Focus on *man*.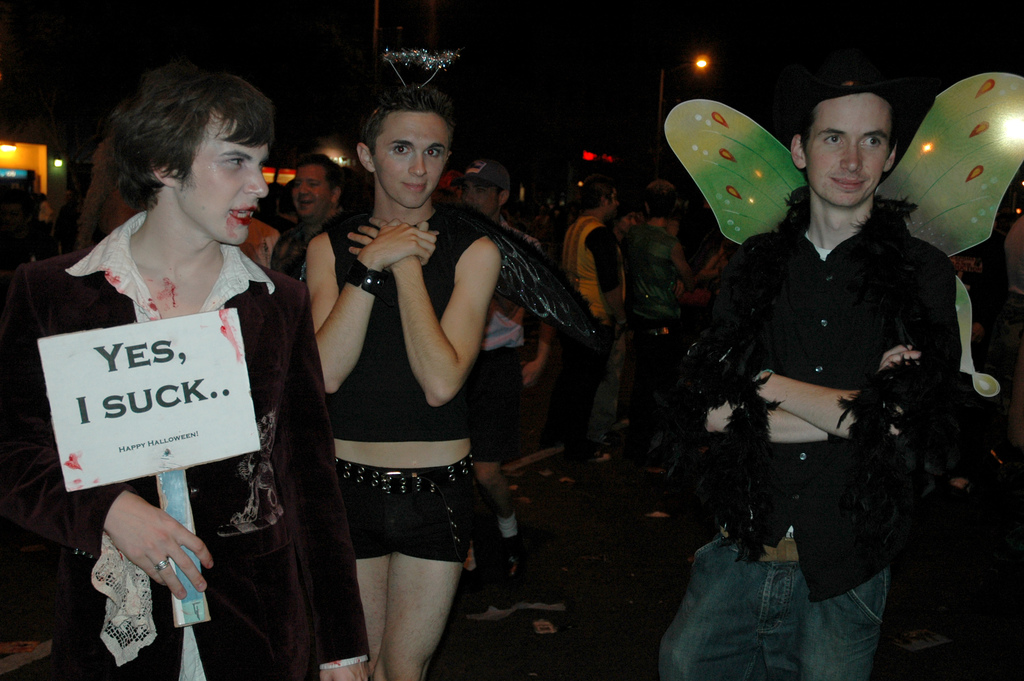
Focused at [x1=652, y1=66, x2=986, y2=680].
